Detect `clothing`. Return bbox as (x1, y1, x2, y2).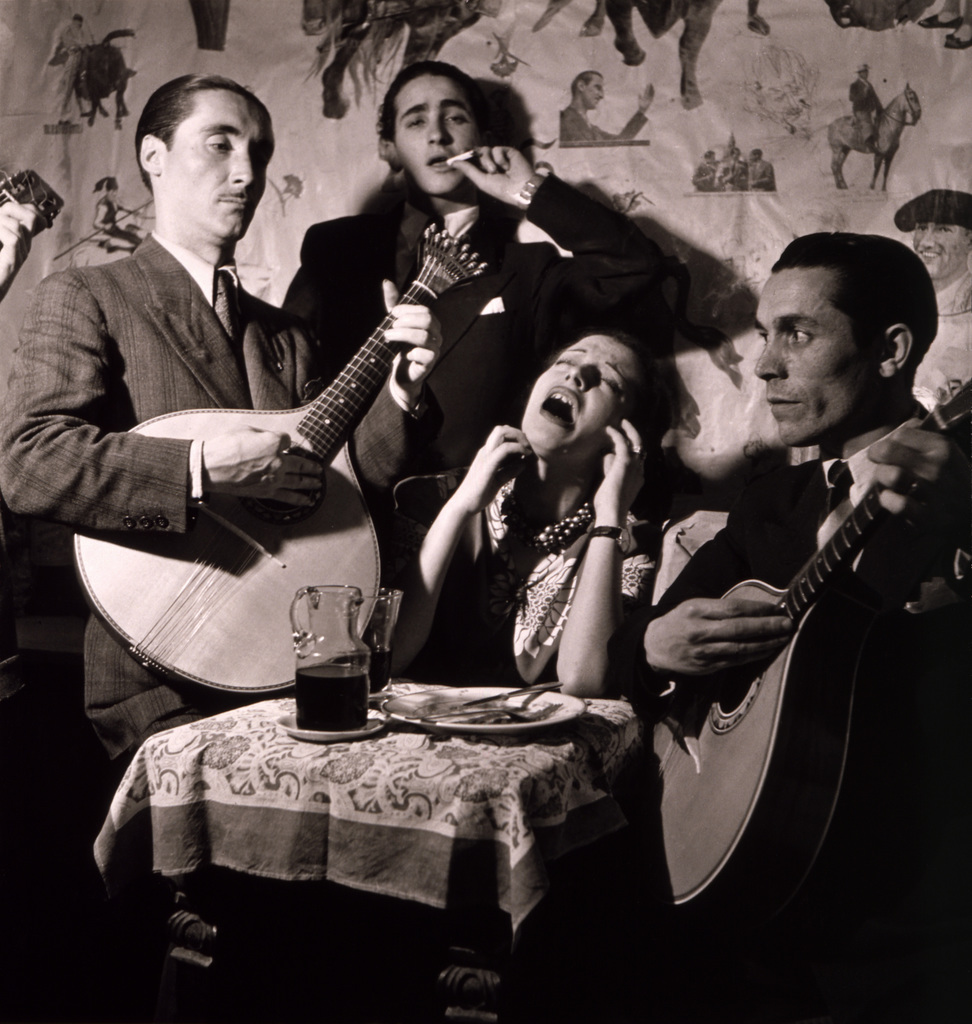
(559, 106, 648, 140).
